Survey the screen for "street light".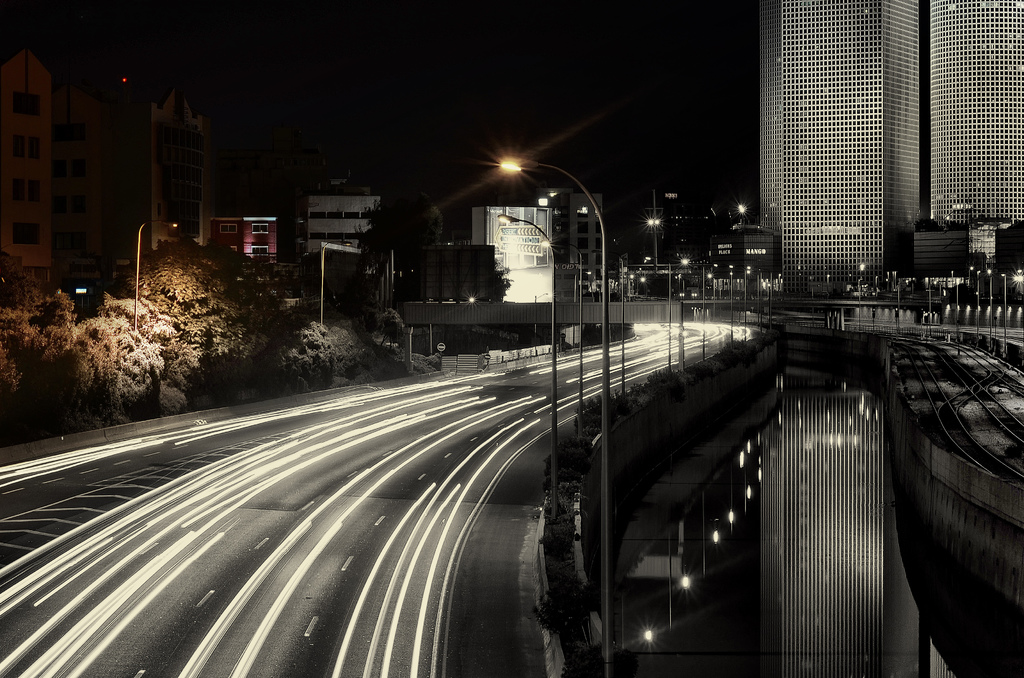
Survey found: x1=740 y1=262 x2=751 y2=334.
